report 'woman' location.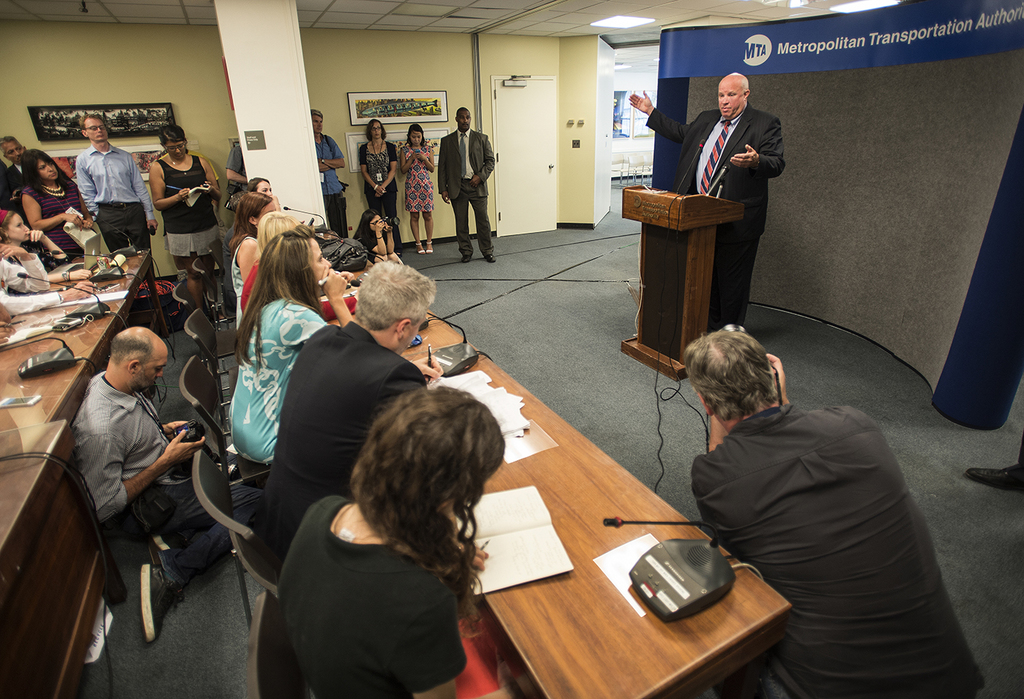
Report: bbox=(351, 207, 401, 268).
